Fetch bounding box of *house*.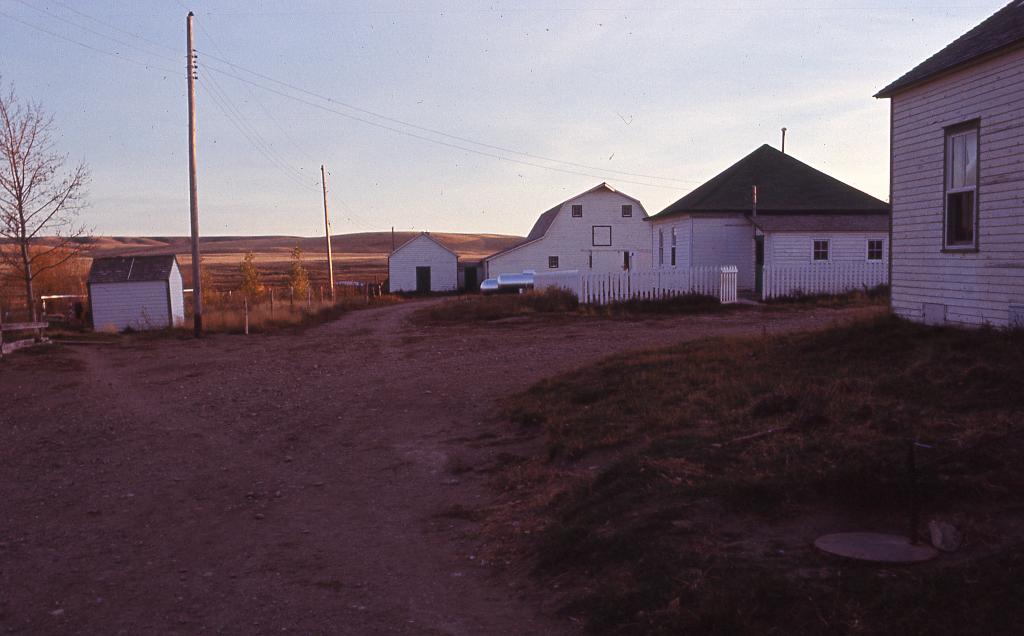
Bbox: {"x1": 88, "y1": 257, "x2": 184, "y2": 330}.
